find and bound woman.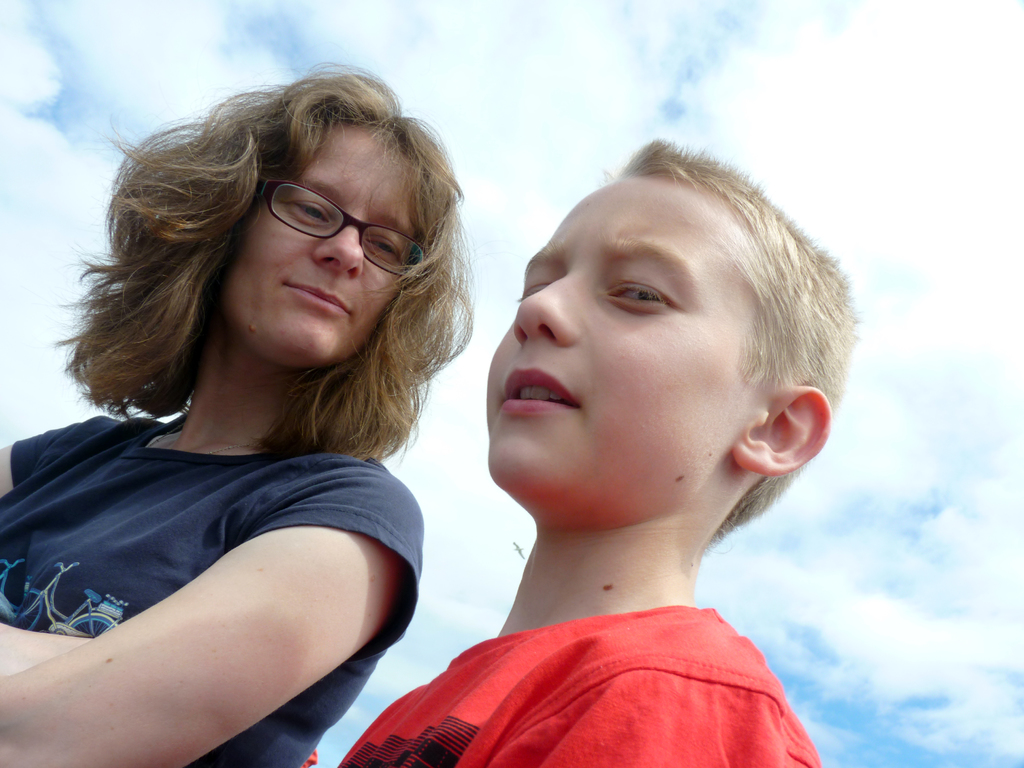
Bound: 0,68,532,767.
